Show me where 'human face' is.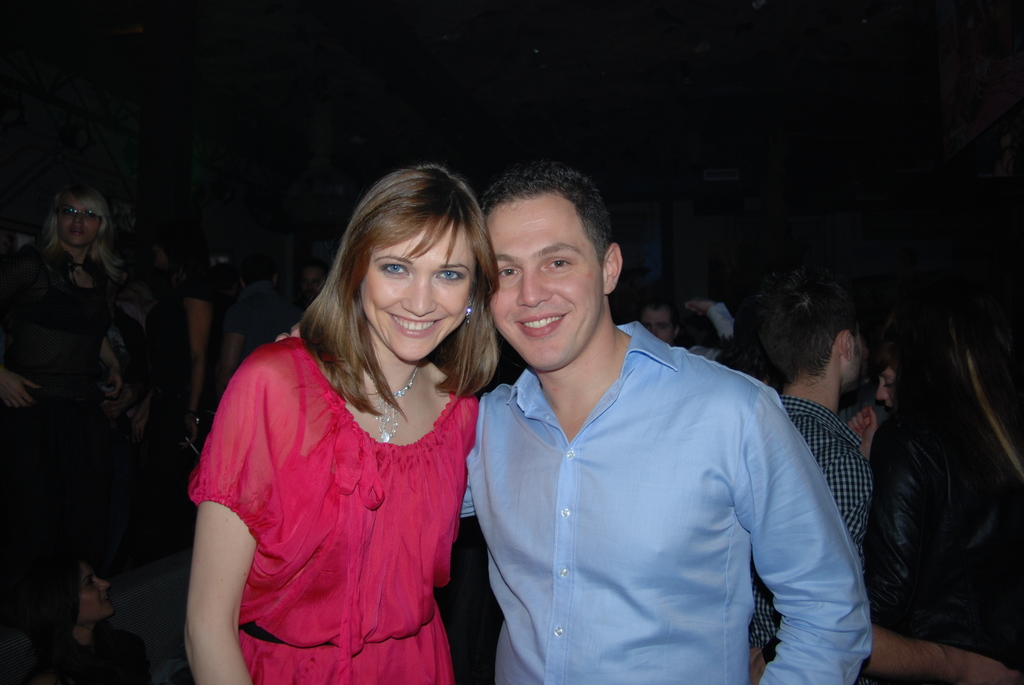
'human face' is at bbox=[876, 366, 899, 417].
